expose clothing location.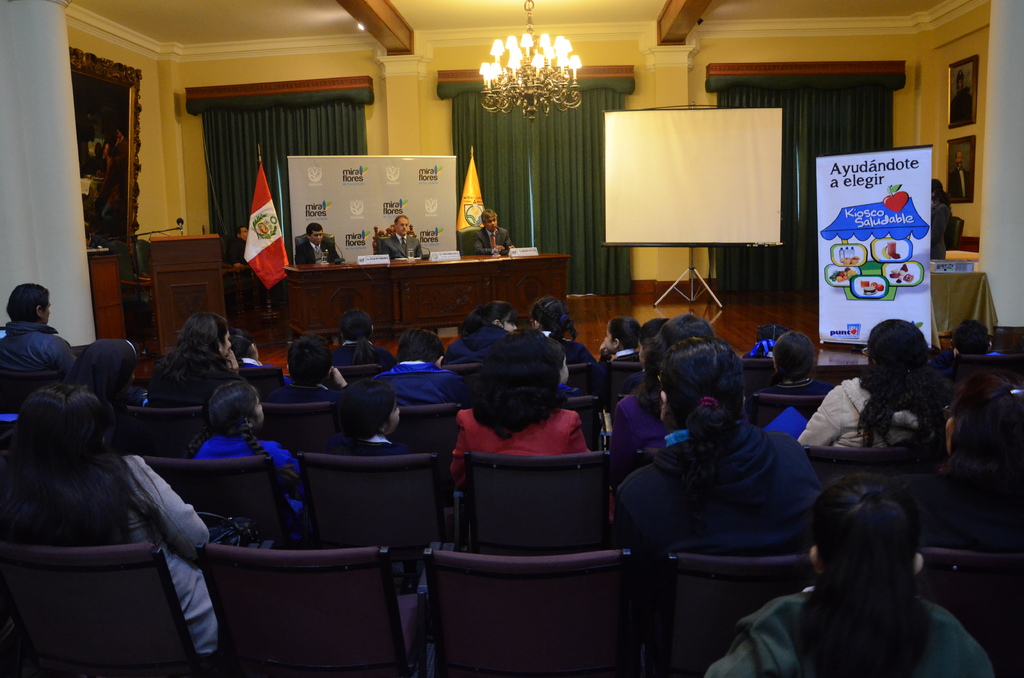
Exposed at bbox=[0, 316, 73, 370].
